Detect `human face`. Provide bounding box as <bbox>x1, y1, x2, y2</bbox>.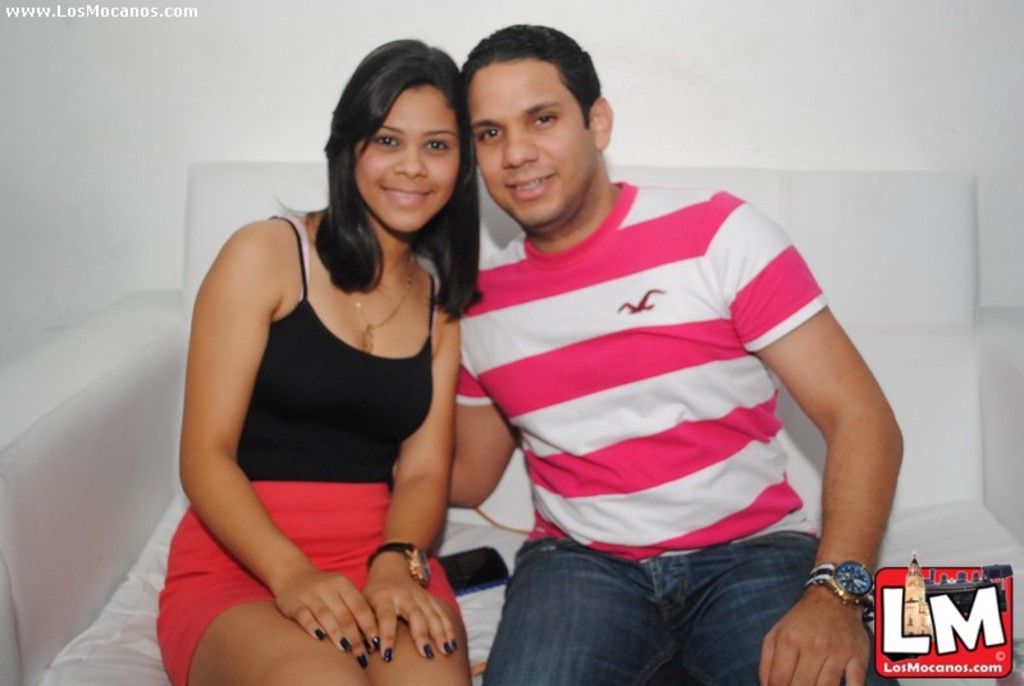
<bbox>466, 55, 599, 235</bbox>.
